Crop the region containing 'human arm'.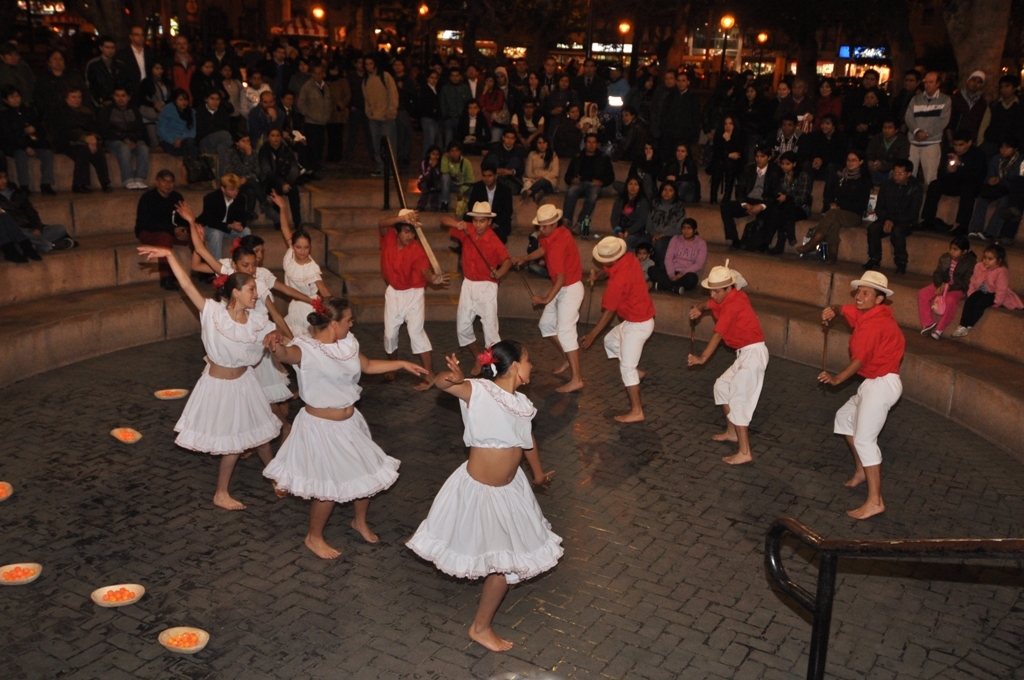
Crop region: bbox(383, 66, 400, 125).
